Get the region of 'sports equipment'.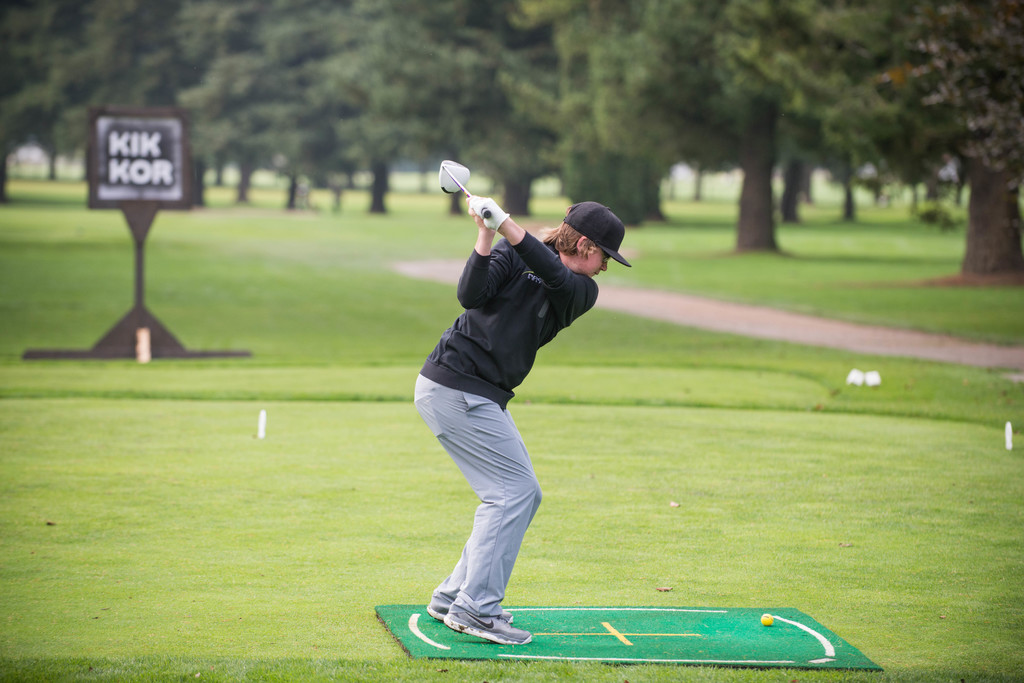
x1=760, y1=613, x2=774, y2=627.
